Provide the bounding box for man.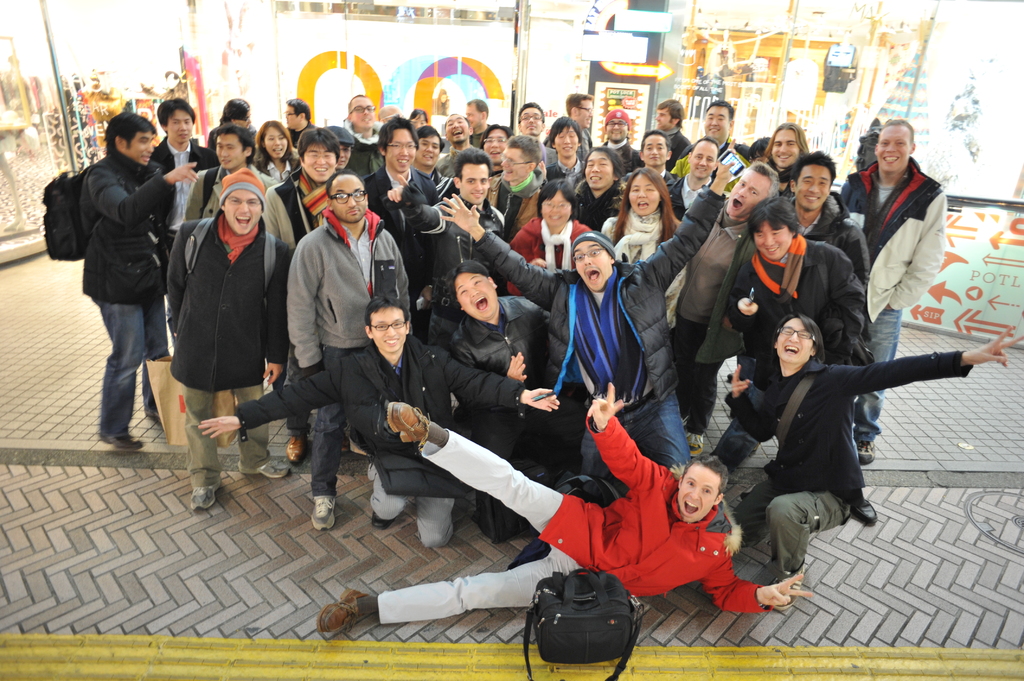
x1=60 y1=100 x2=177 y2=458.
